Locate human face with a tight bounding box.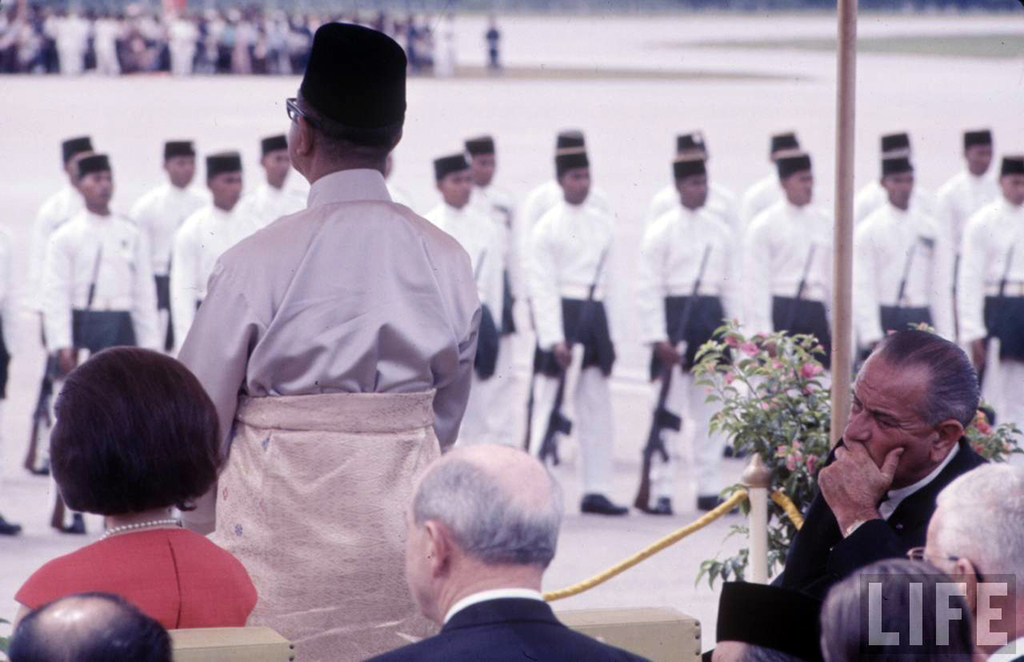
1002/173/1023/204.
